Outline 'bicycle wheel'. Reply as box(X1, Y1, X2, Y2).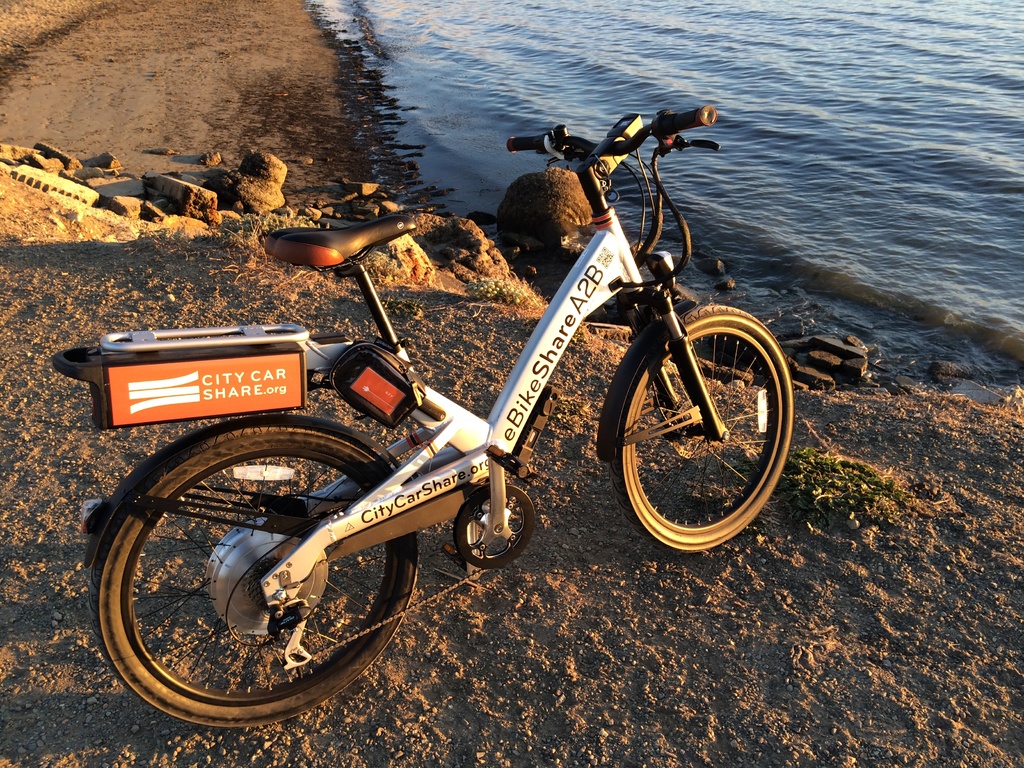
box(95, 412, 442, 717).
